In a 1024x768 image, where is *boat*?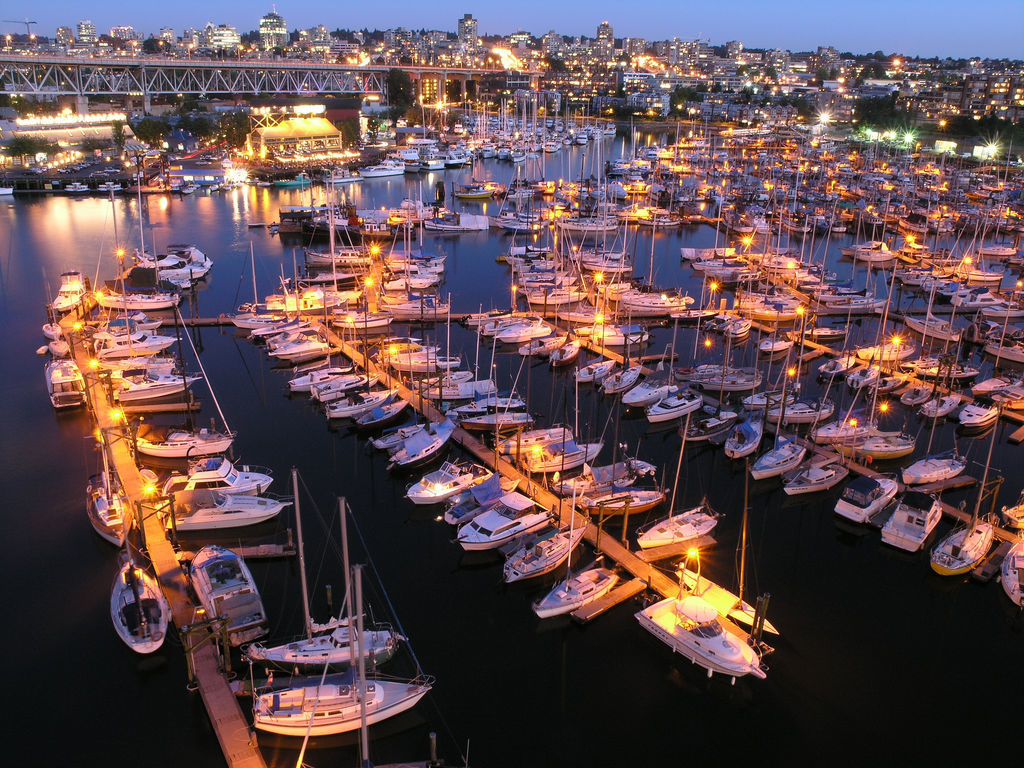
926:399:1002:578.
